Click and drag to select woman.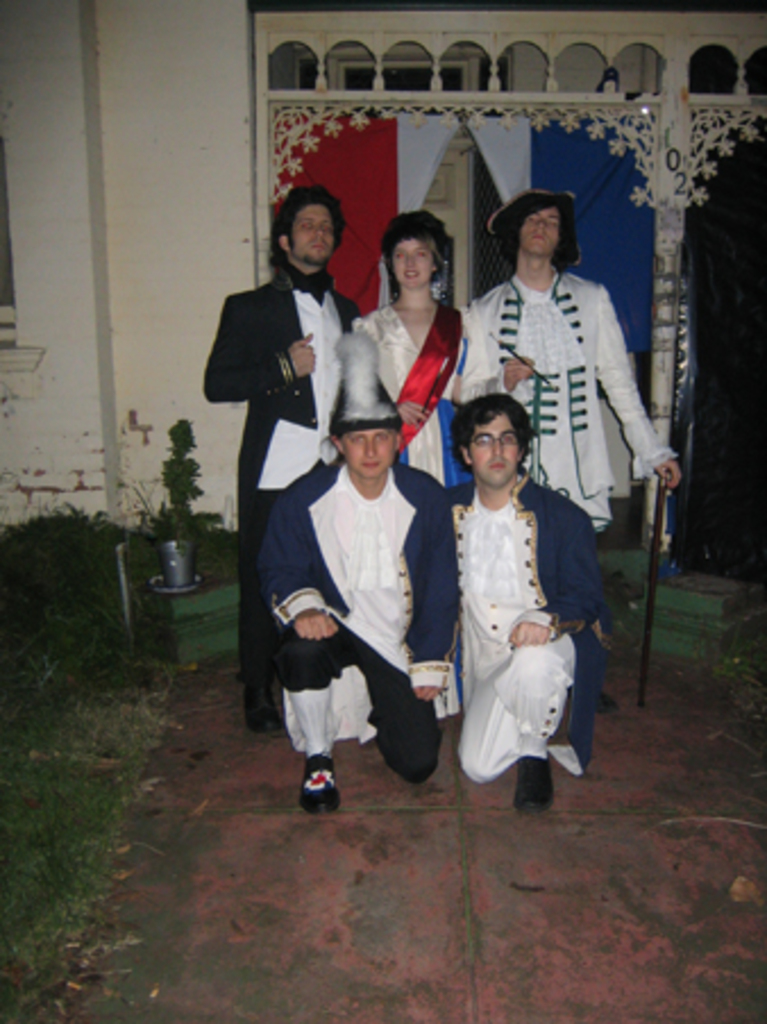
Selection: (349, 209, 470, 488).
